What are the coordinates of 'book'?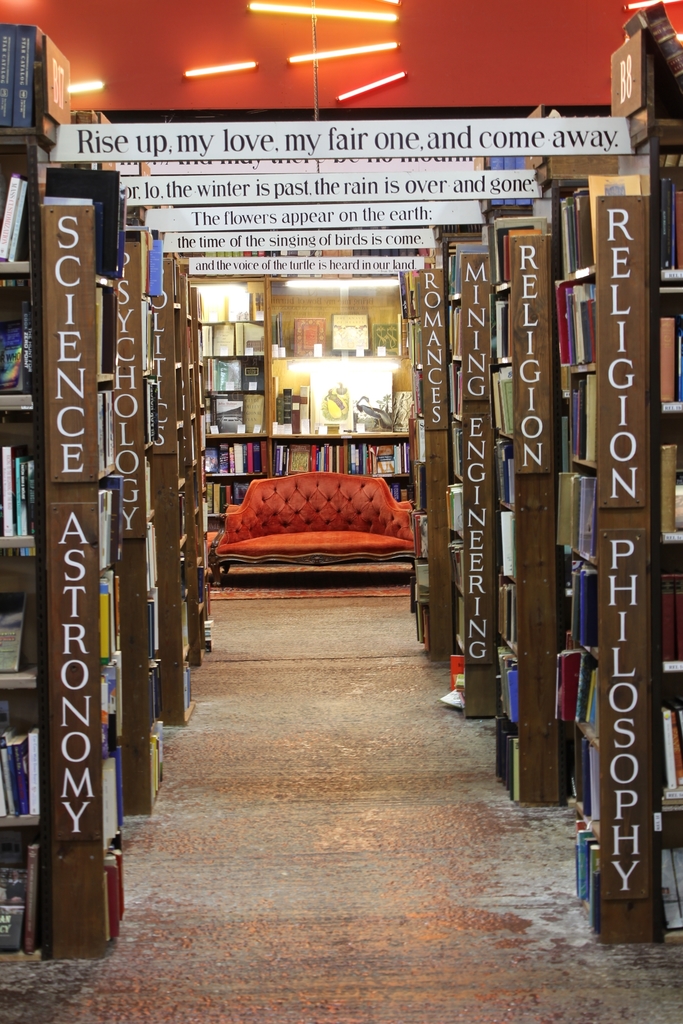
662, 706, 676, 793.
